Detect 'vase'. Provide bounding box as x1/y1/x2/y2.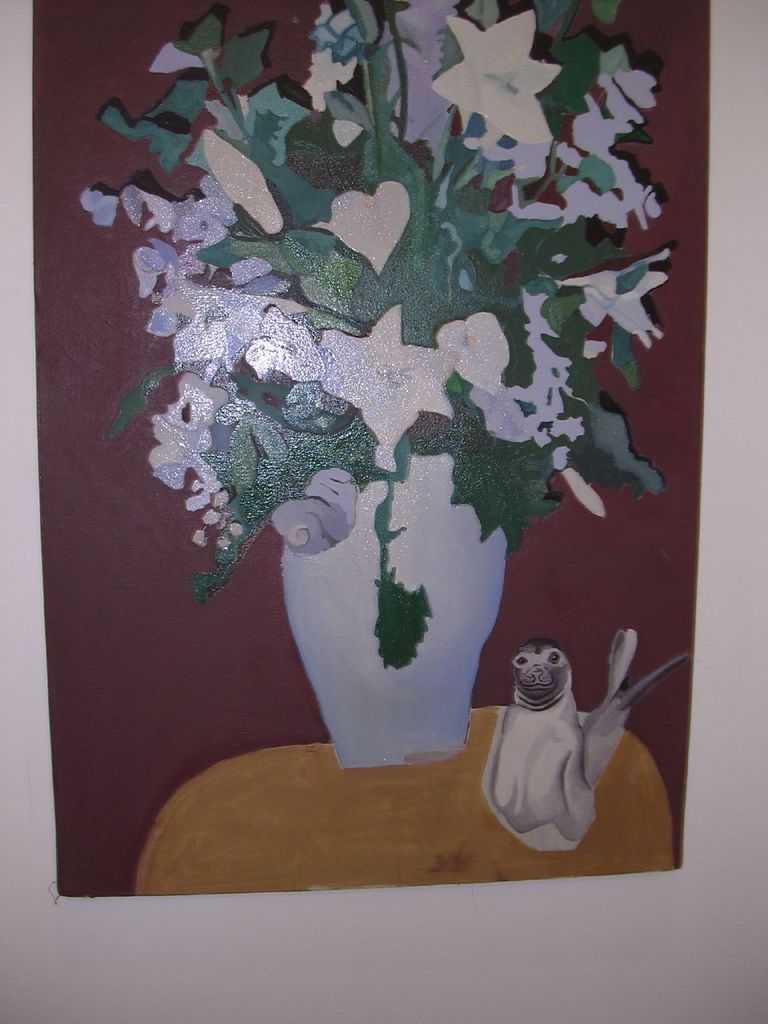
279/449/510/769.
